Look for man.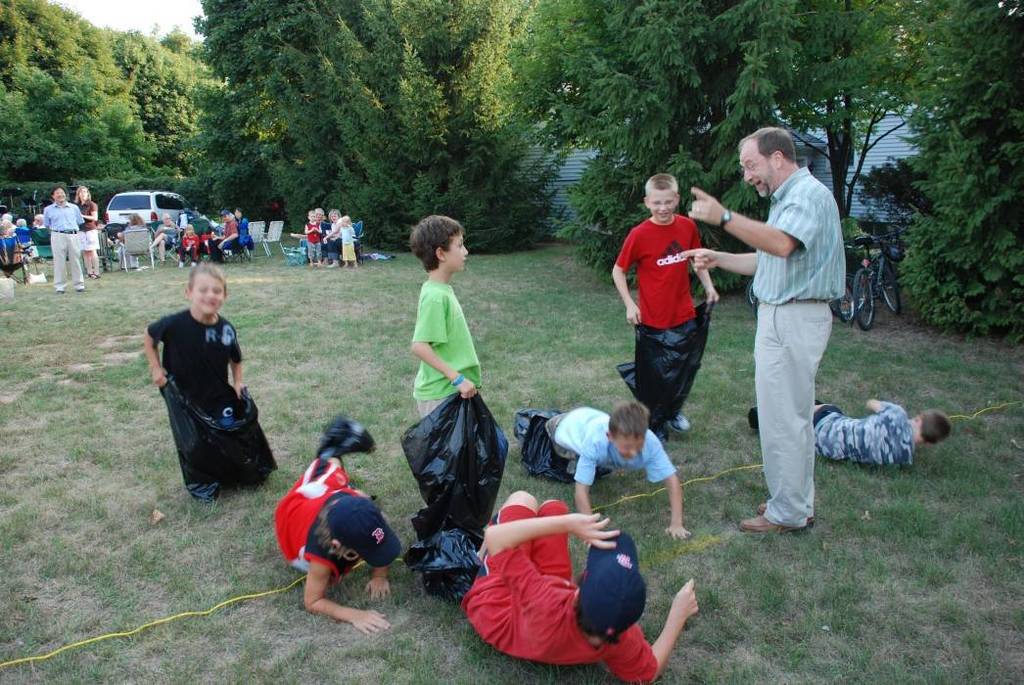
Found: [716,116,860,553].
